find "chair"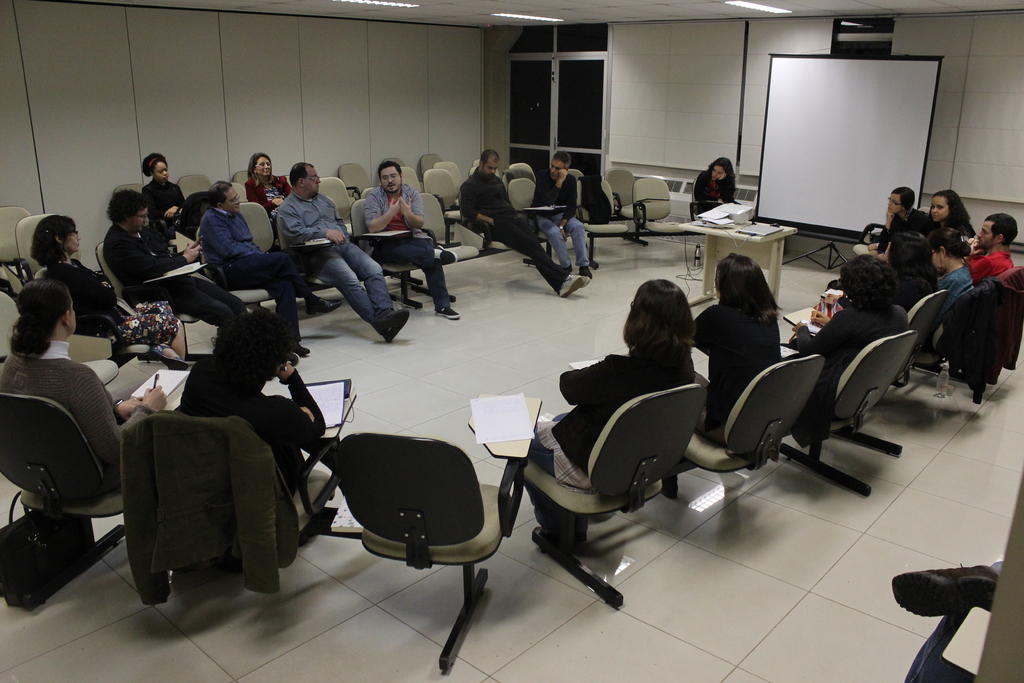
bbox=(607, 168, 637, 220)
